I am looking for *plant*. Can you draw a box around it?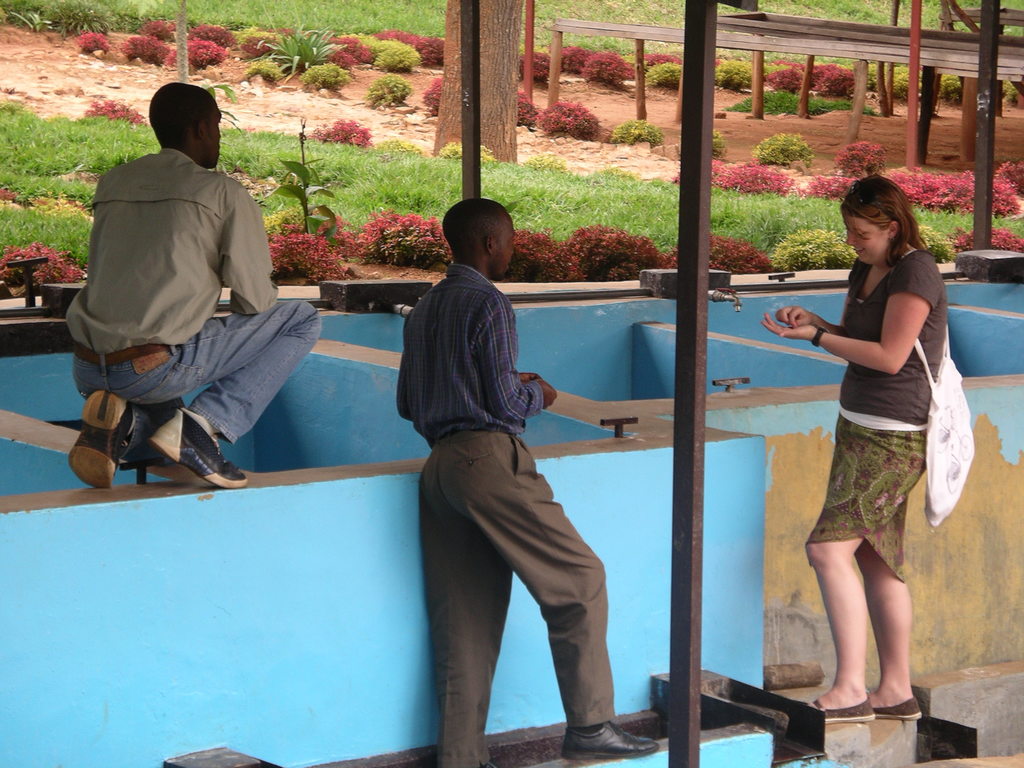
Sure, the bounding box is box(915, 225, 964, 267).
